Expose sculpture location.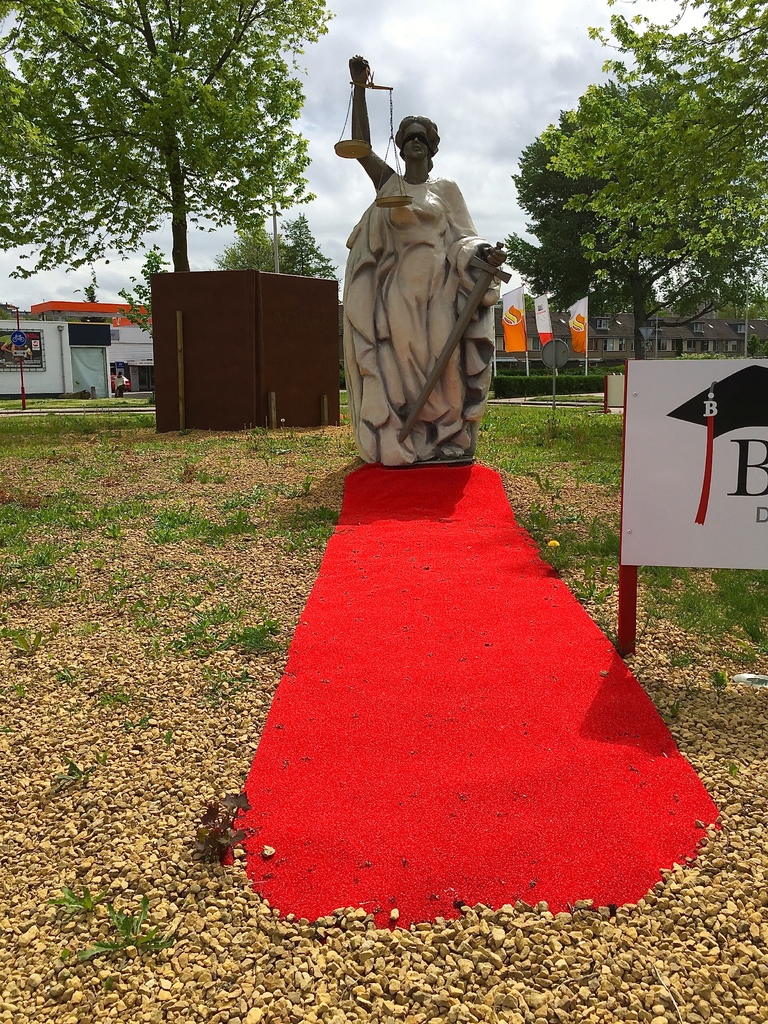
Exposed at {"left": 319, "top": 45, "right": 512, "bottom": 477}.
